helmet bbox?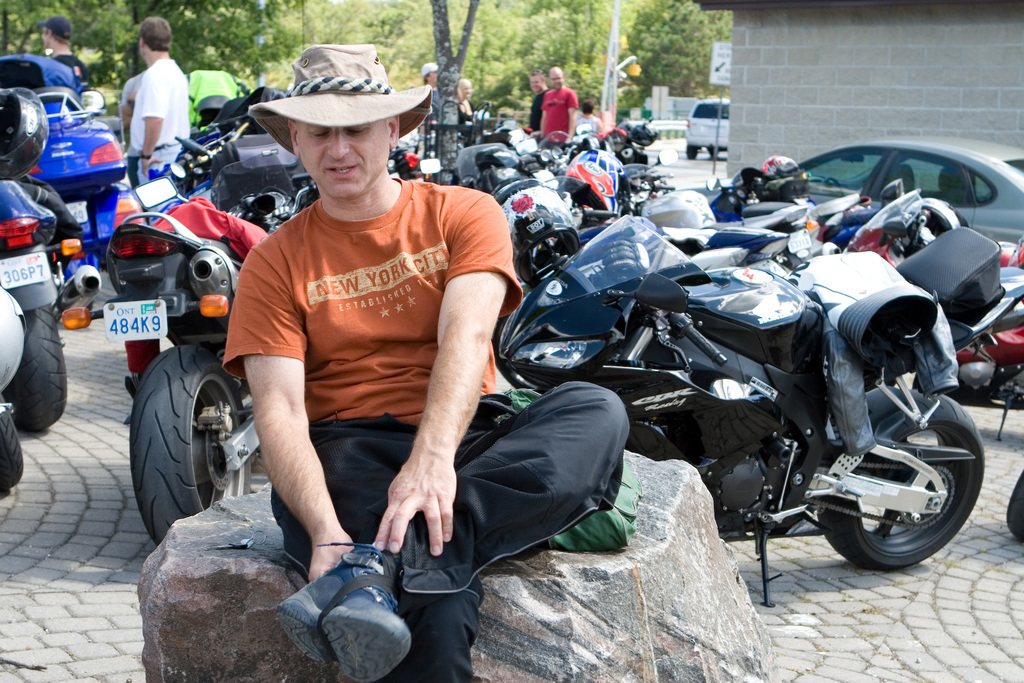
<box>0,86,53,182</box>
